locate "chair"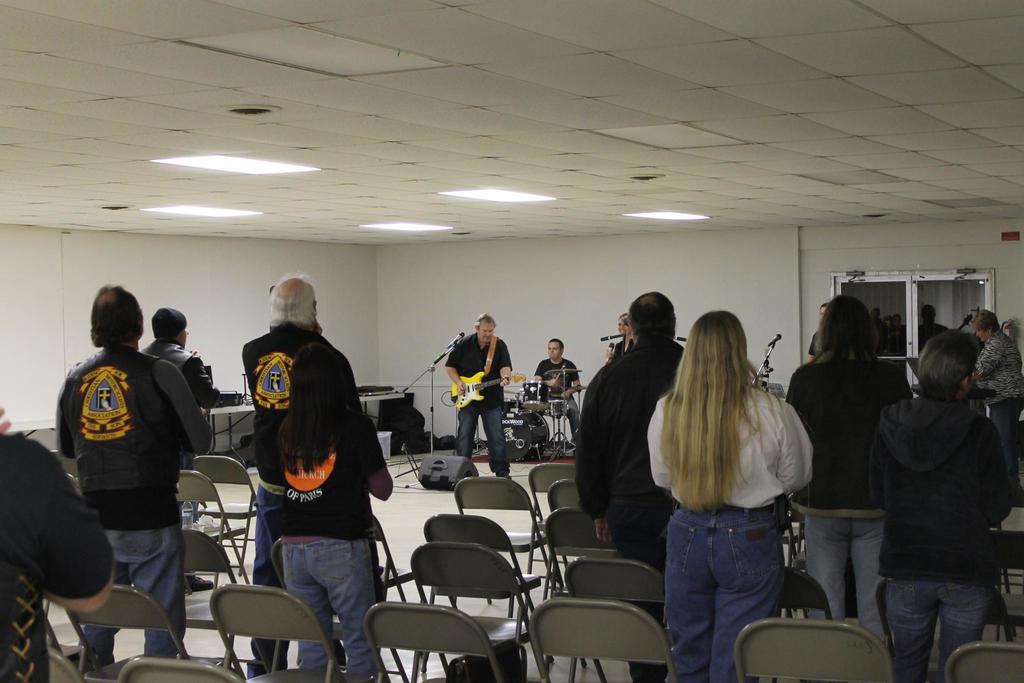
left=544, top=505, right=609, bottom=579
